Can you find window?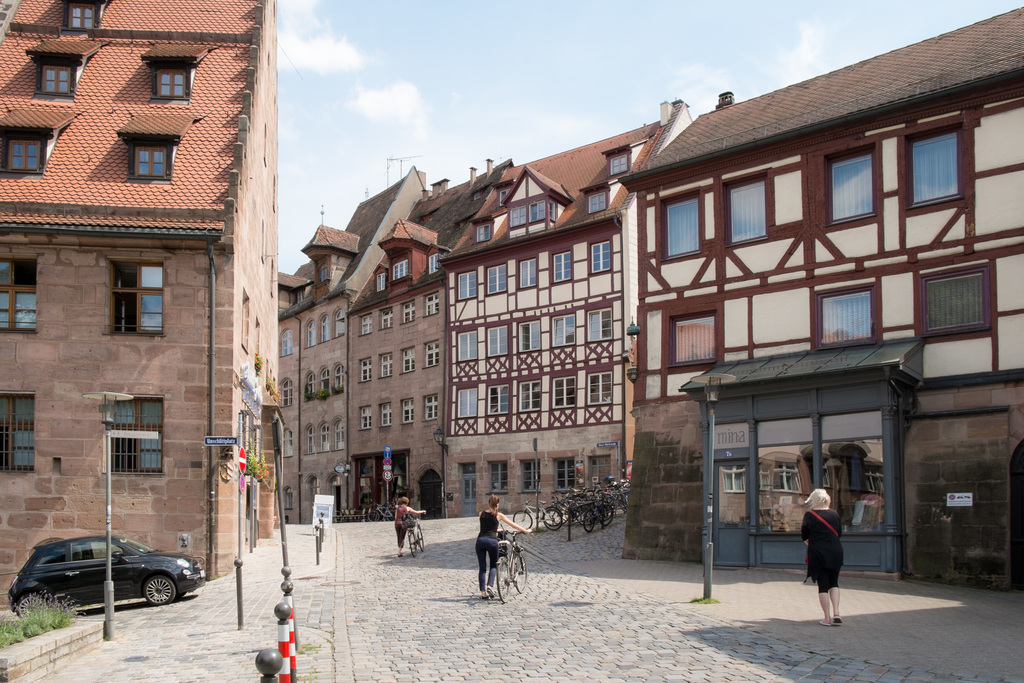
Yes, bounding box: crop(380, 352, 394, 378).
